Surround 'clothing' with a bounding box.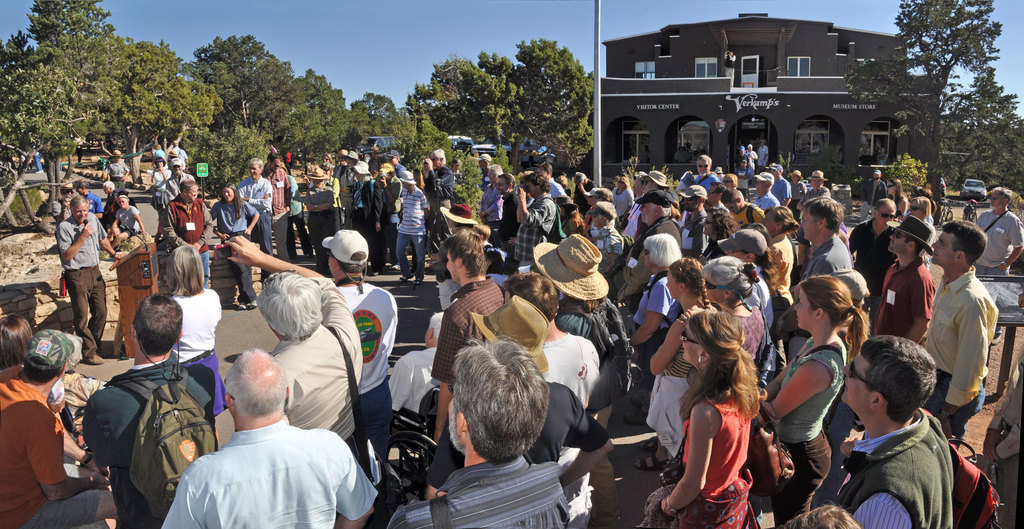
x1=56 y1=209 x2=112 y2=351.
